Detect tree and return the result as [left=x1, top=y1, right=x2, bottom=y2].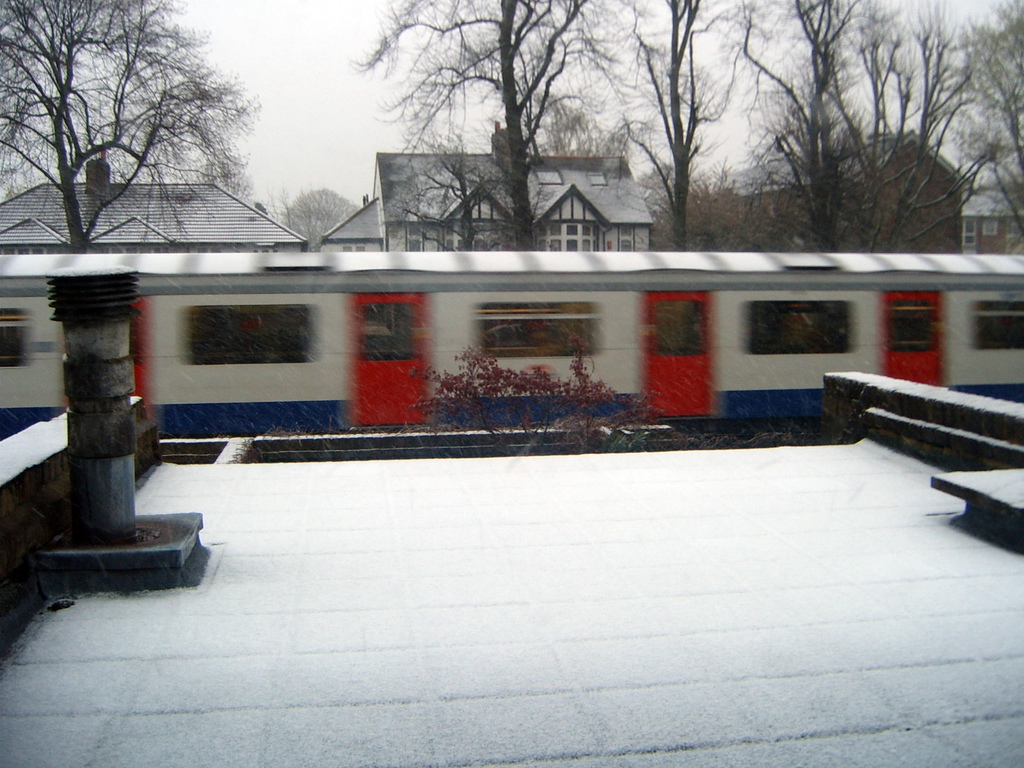
[left=386, top=98, right=535, bottom=267].
